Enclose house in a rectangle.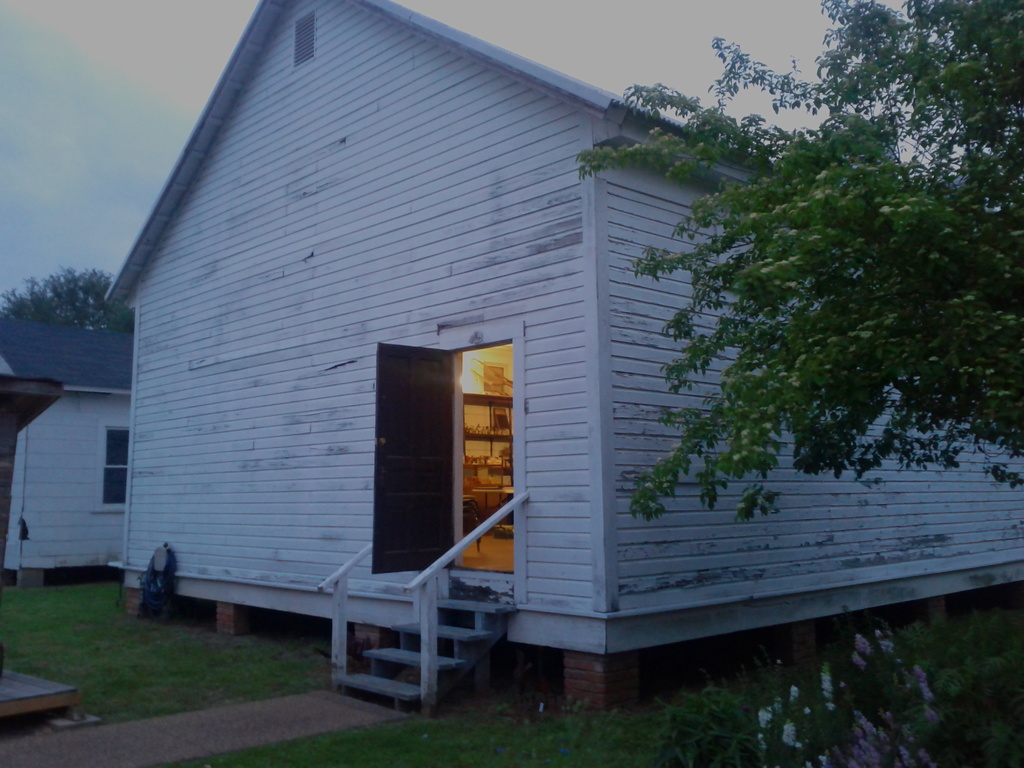
[0,319,132,590].
